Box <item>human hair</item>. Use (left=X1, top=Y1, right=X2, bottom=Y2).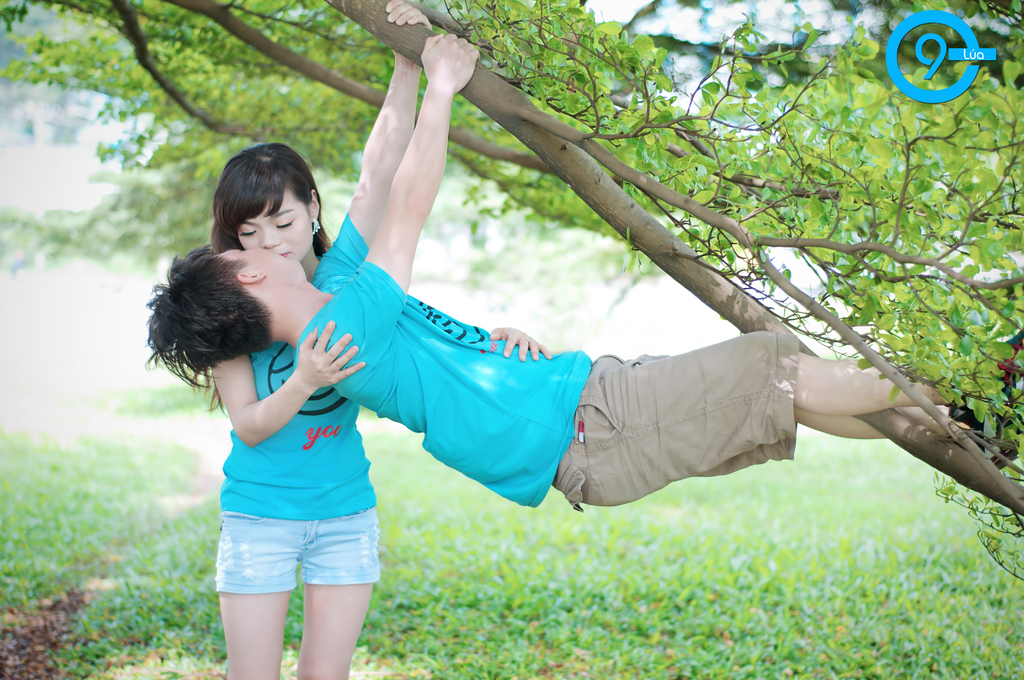
(left=205, top=139, right=330, bottom=265).
